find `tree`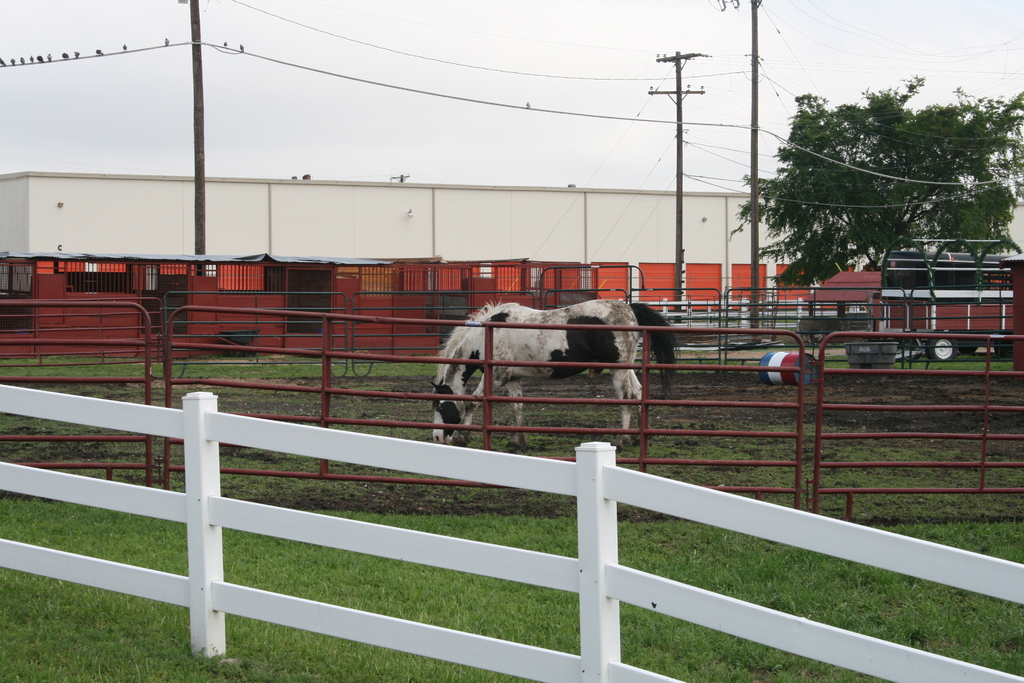
region(740, 64, 1000, 300)
